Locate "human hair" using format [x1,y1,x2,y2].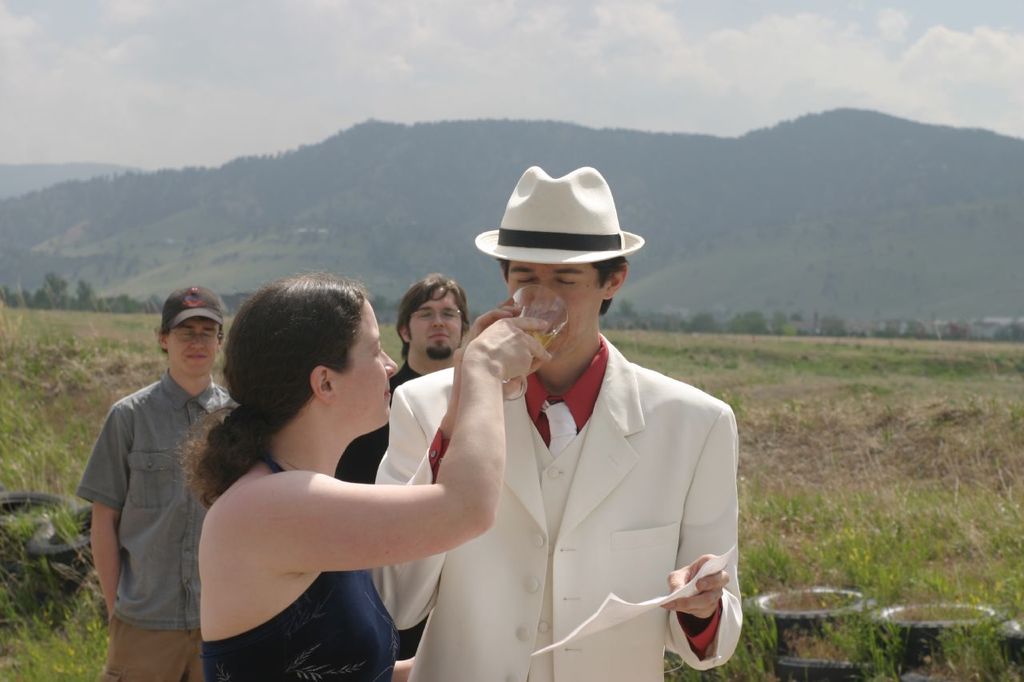
[215,273,376,456].
